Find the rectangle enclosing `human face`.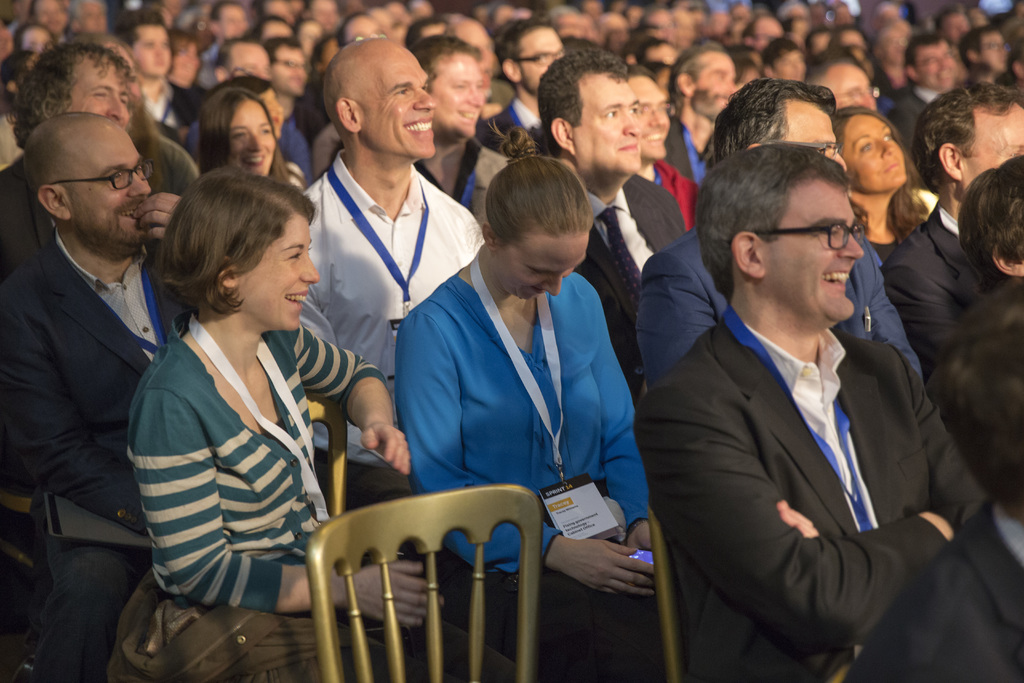
bbox(166, 42, 197, 88).
